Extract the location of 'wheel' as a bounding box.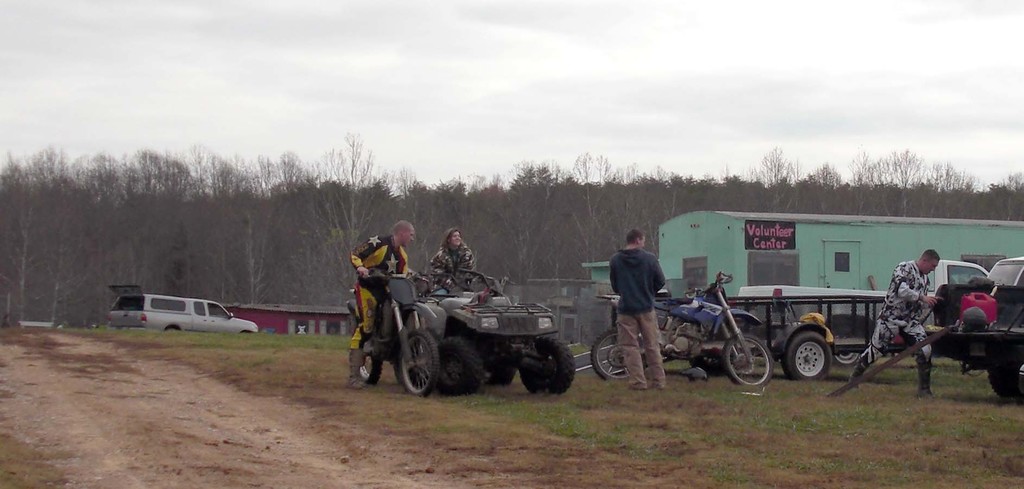
361,357,383,387.
